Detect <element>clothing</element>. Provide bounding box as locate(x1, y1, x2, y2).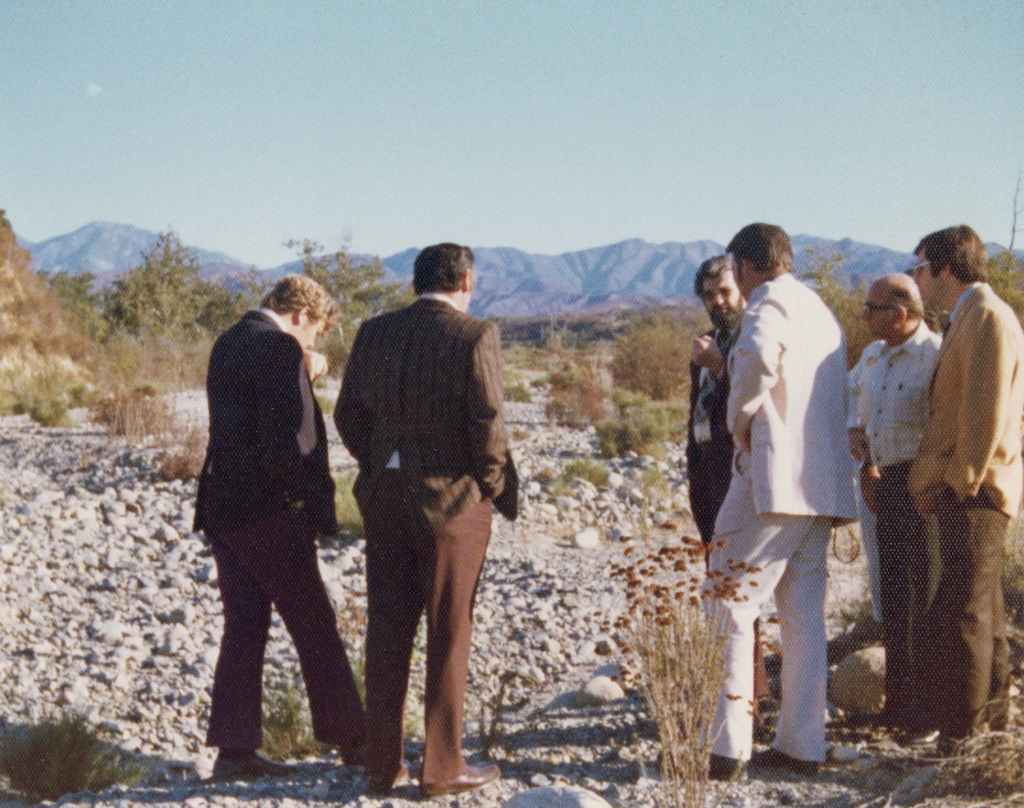
locate(685, 319, 767, 704).
